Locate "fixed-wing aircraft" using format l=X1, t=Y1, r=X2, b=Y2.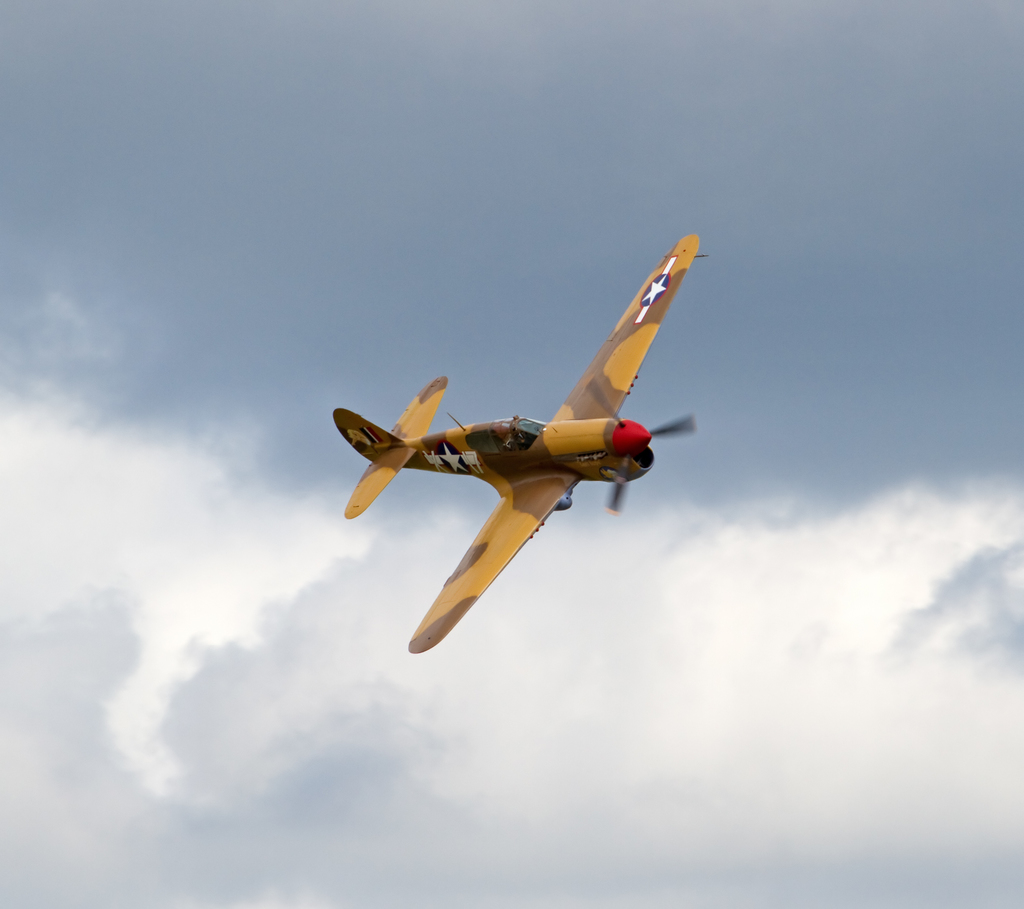
l=324, t=224, r=698, b=649.
